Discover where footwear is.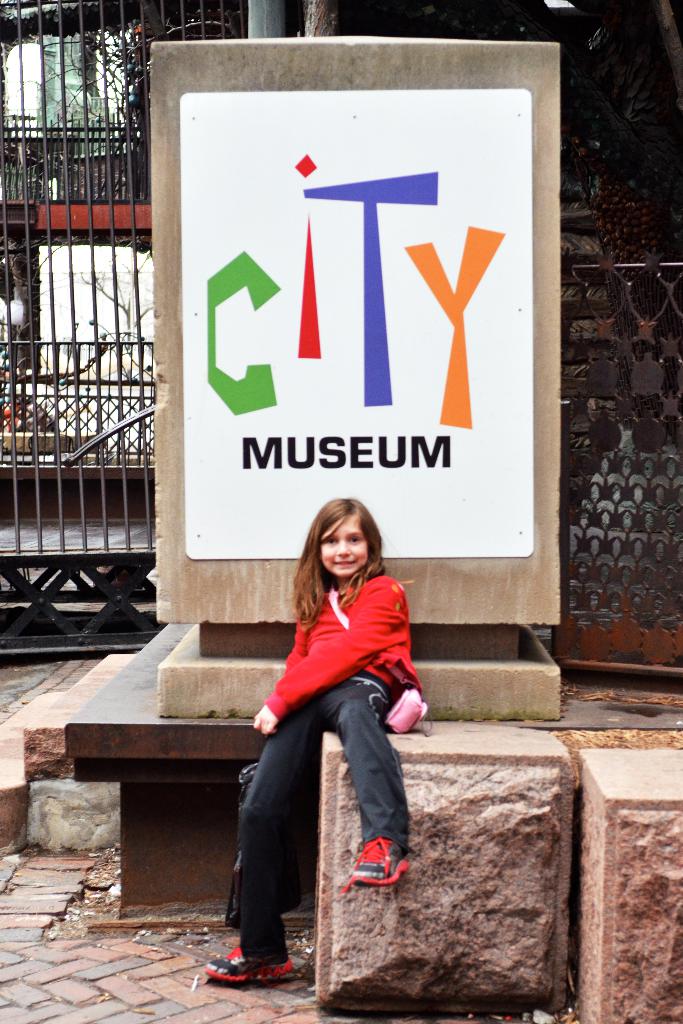
Discovered at (left=338, top=837, right=415, bottom=882).
